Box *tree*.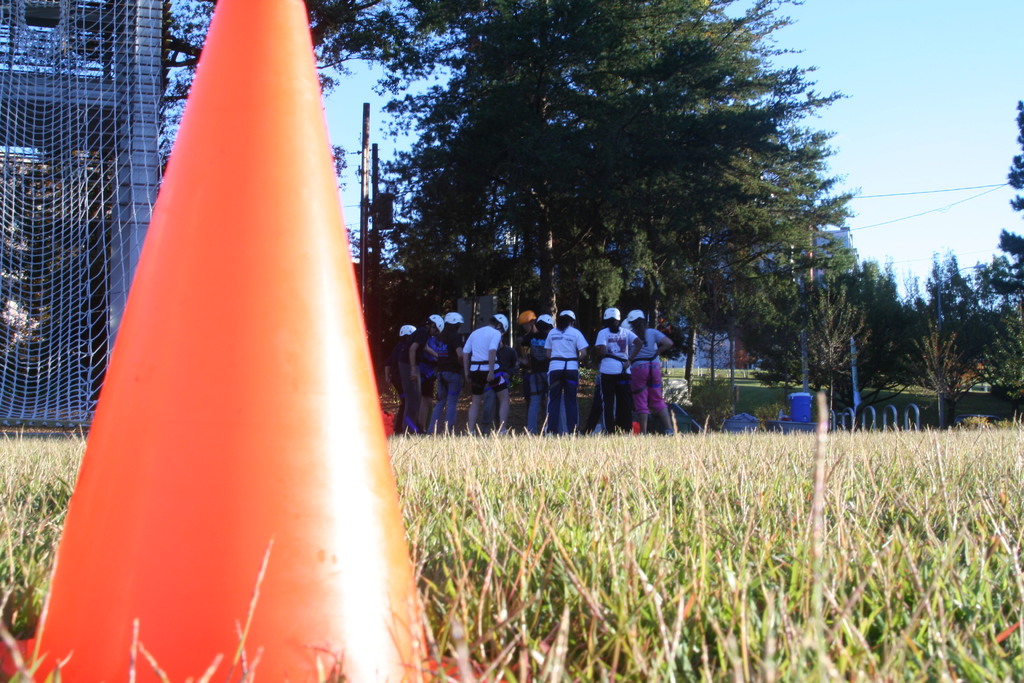
<region>152, 0, 332, 176</region>.
